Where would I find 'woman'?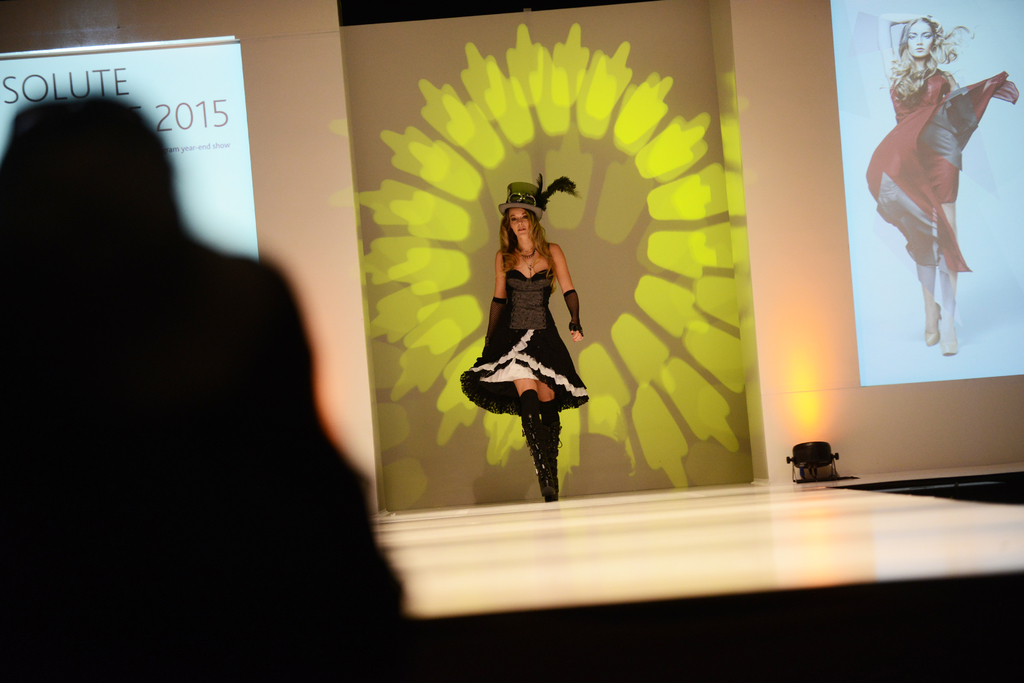
At locate(471, 163, 593, 462).
